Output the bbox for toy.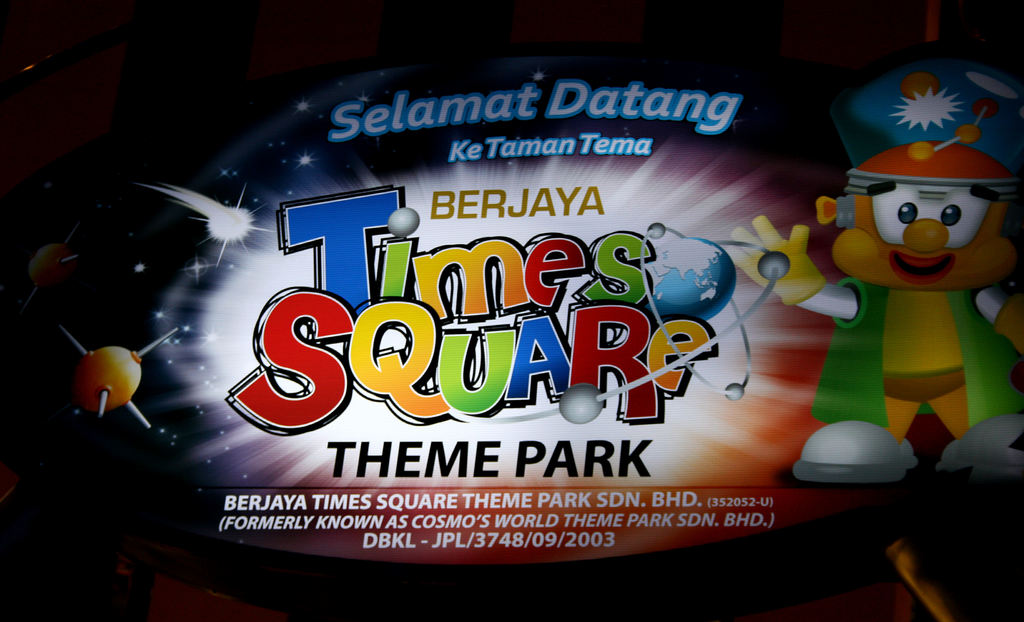
bbox=[733, 135, 1023, 475].
